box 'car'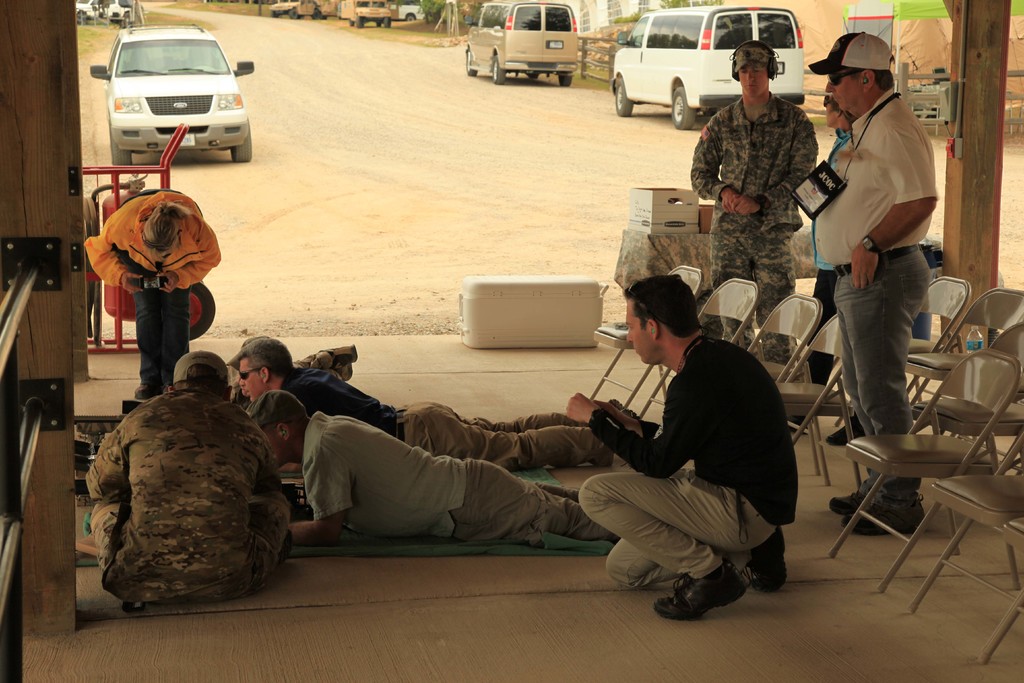
rect(465, 0, 579, 85)
